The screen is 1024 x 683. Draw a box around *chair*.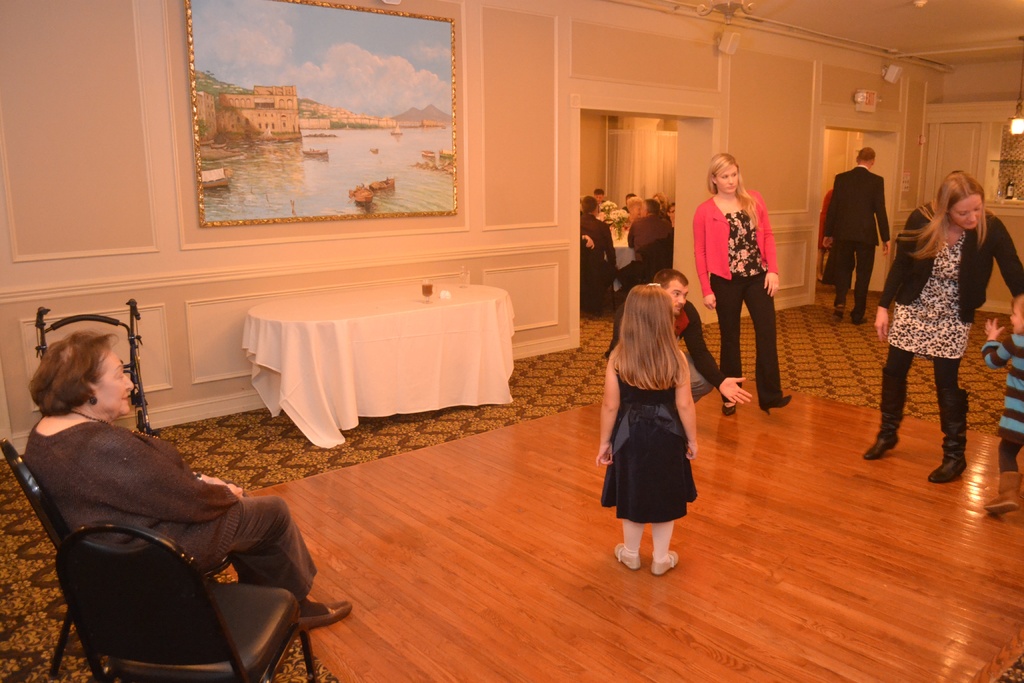
left=25, top=295, right=151, bottom=449.
